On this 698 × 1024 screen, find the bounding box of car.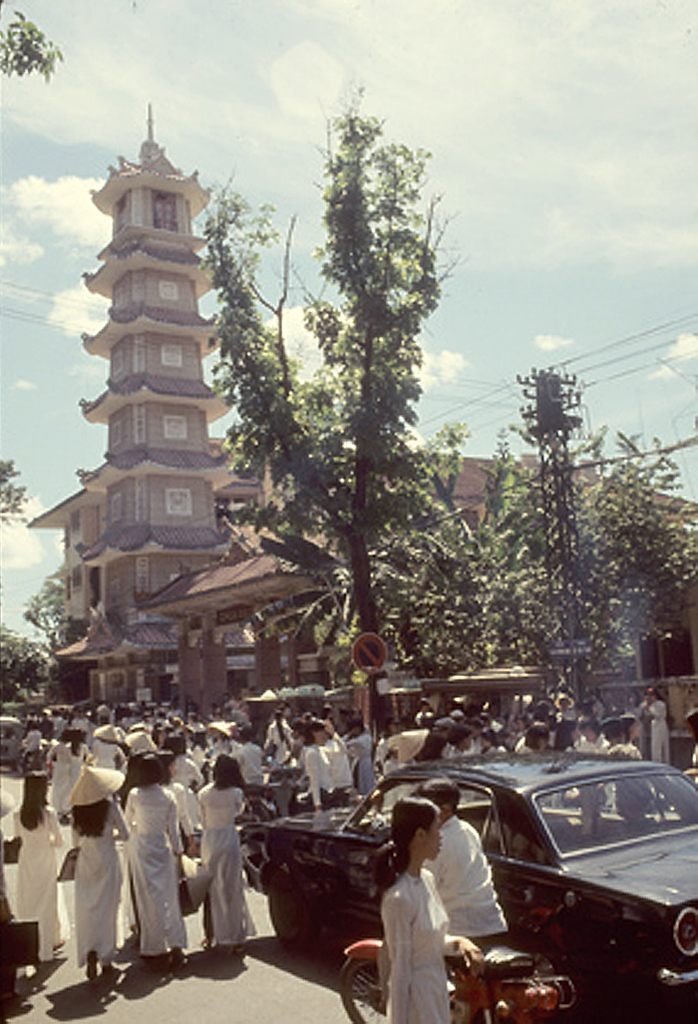
Bounding box: [255,748,697,1021].
